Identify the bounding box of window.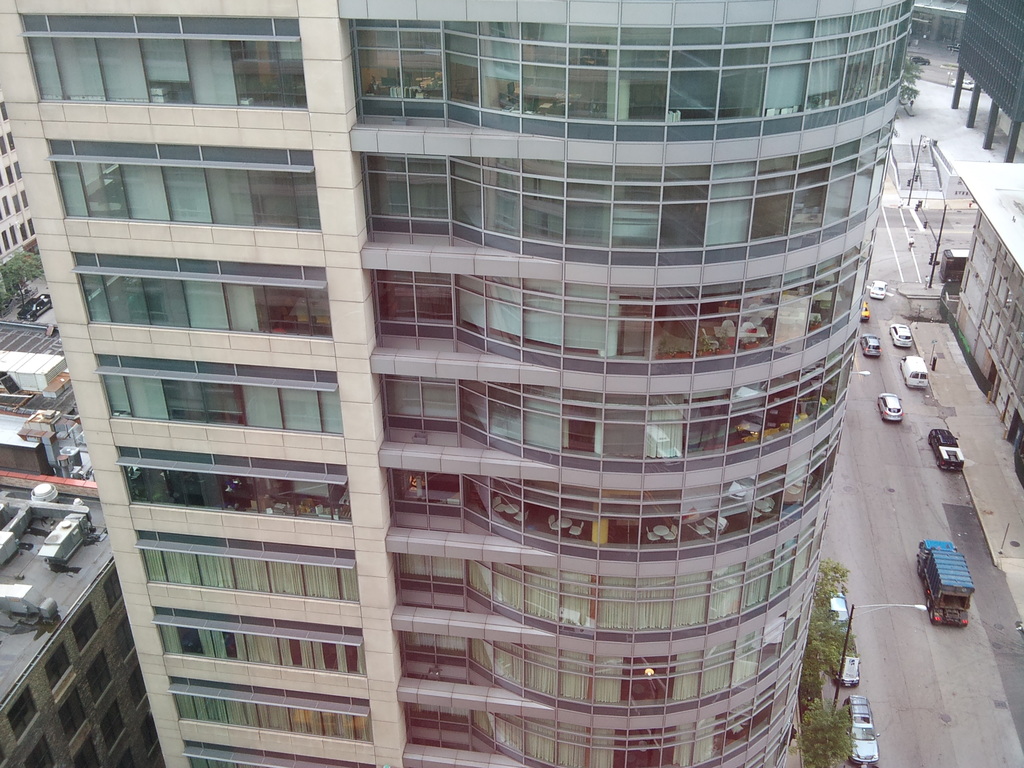
left=118, top=451, right=353, bottom=522.
